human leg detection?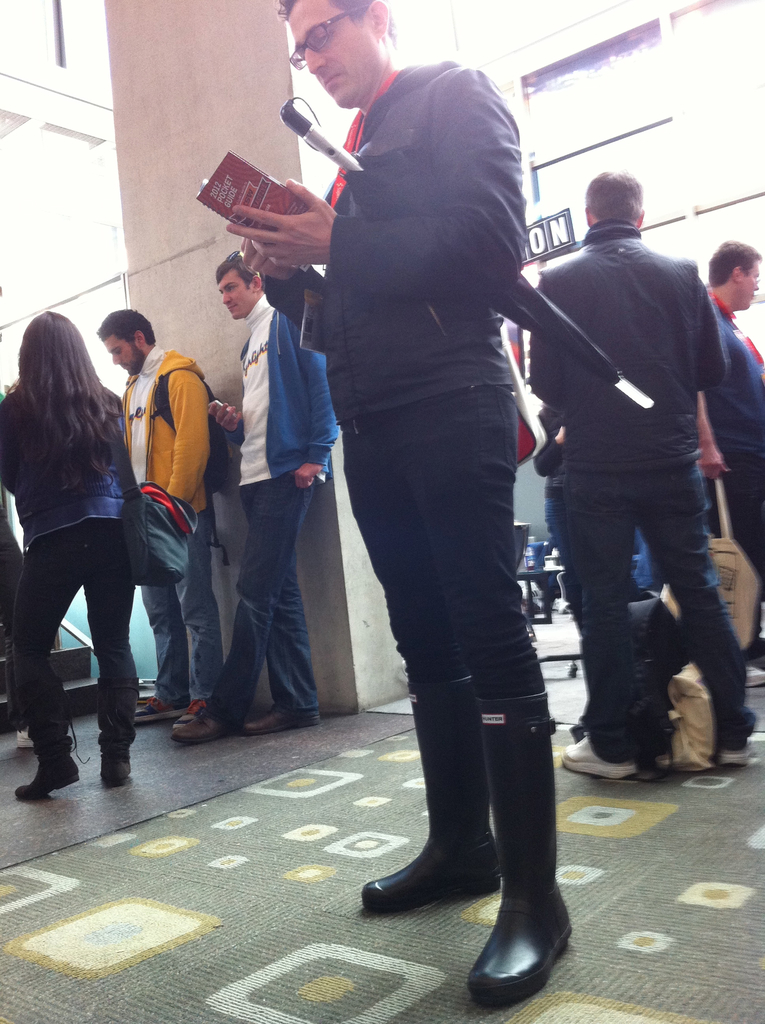
639, 468, 740, 757
